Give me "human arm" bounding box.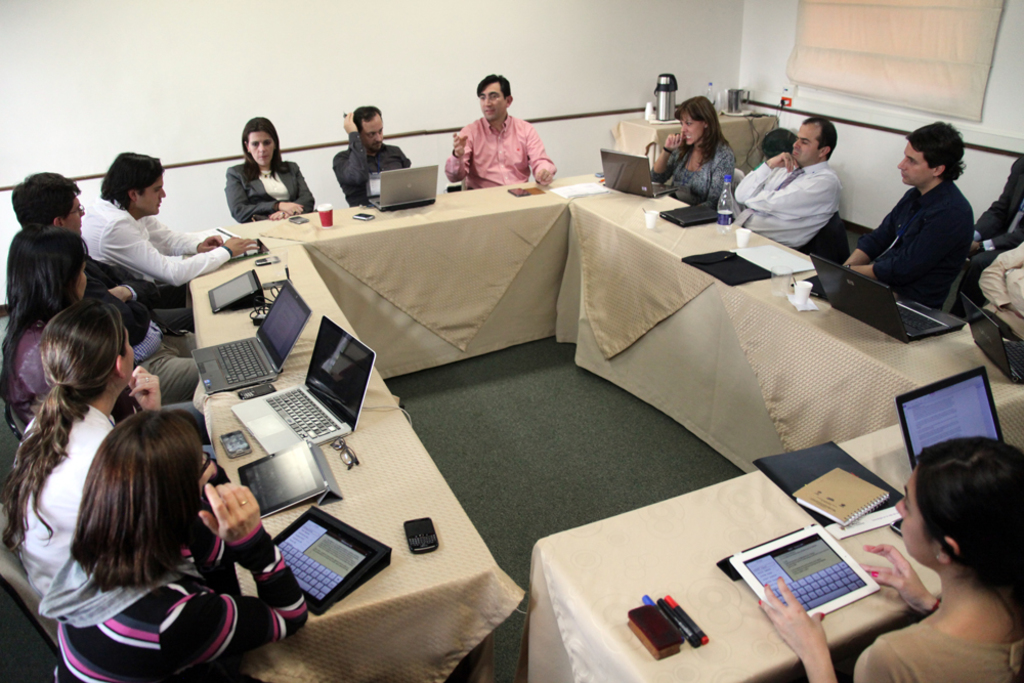
[654,136,682,181].
